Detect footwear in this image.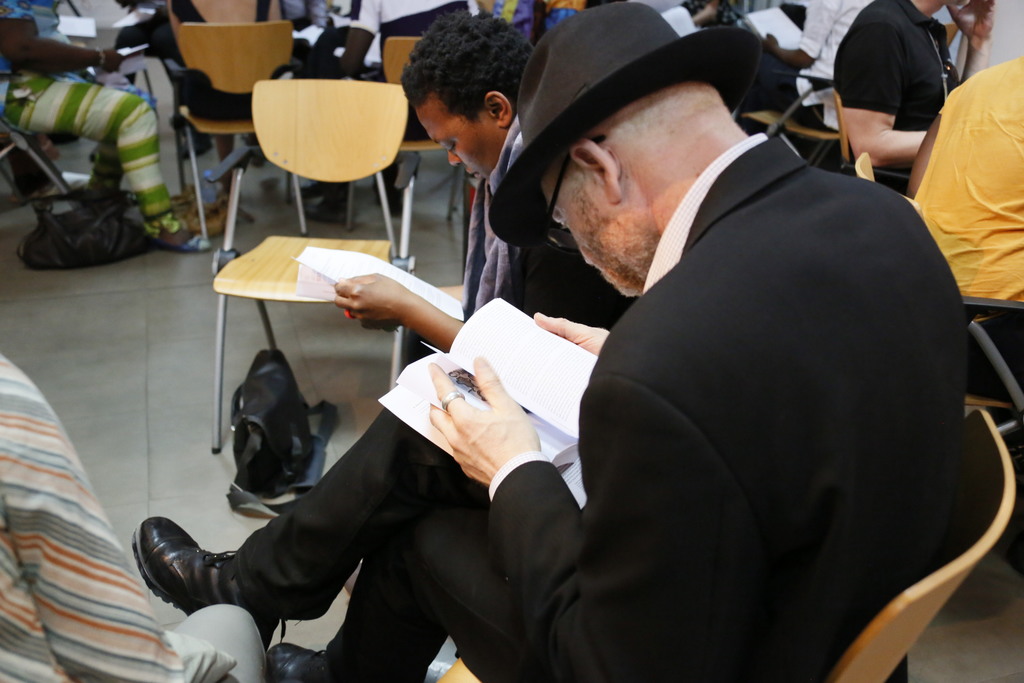
Detection: BBox(173, 128, 204, 157).
